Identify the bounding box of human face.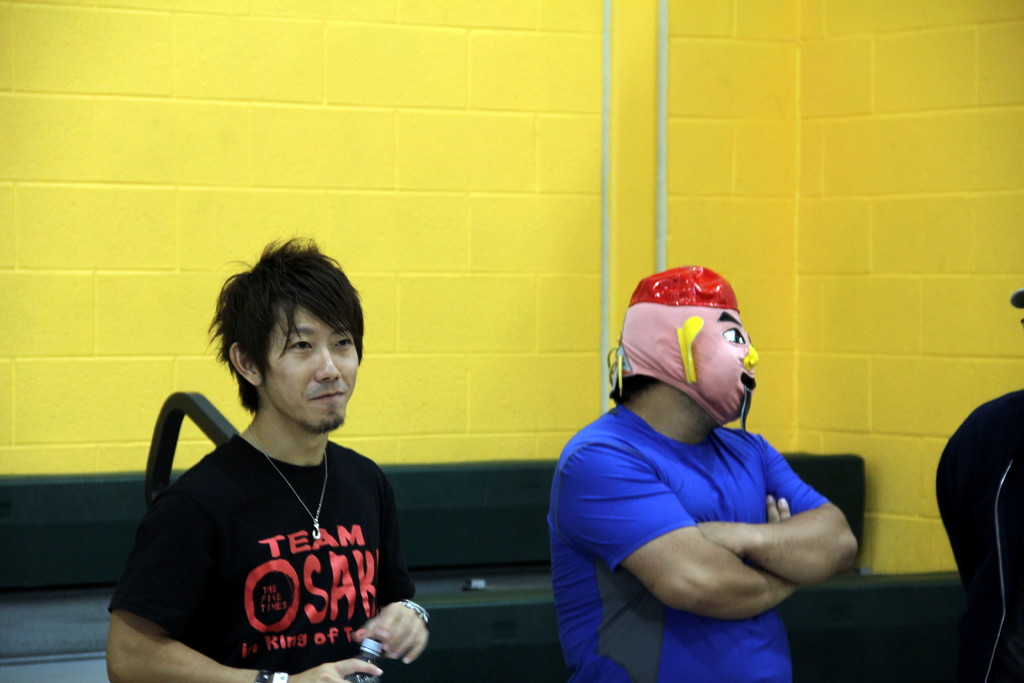
263/302/361/427.
